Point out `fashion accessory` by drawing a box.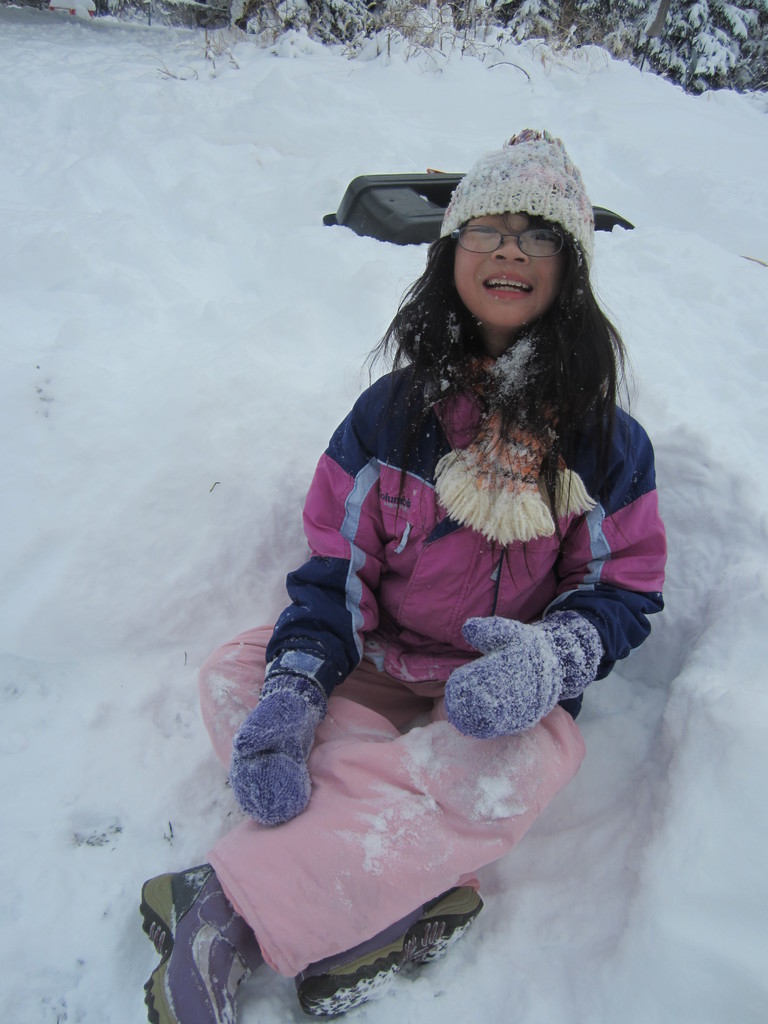
(229, 672, 314, 828).
